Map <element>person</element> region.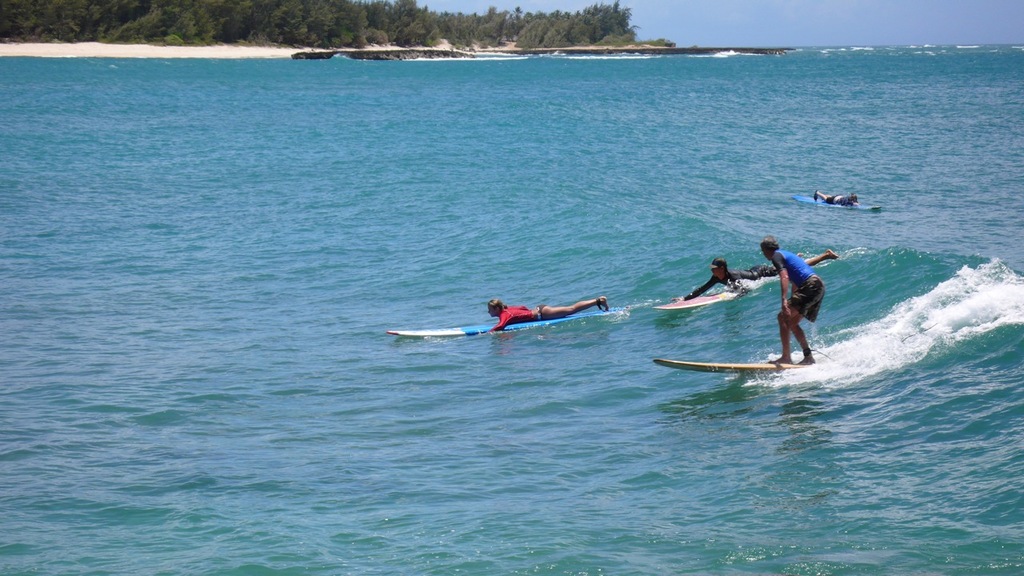
Mapped to region(766, 230, 826, 366).
